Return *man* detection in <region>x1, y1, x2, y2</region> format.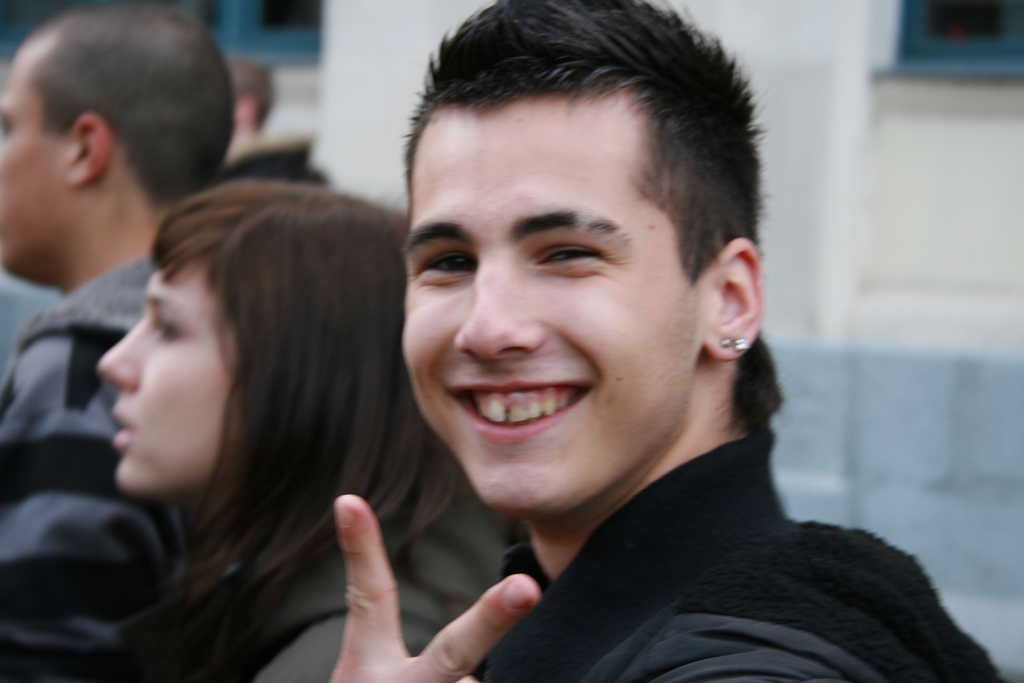
<region>0, 0, 243, 682</region>.
